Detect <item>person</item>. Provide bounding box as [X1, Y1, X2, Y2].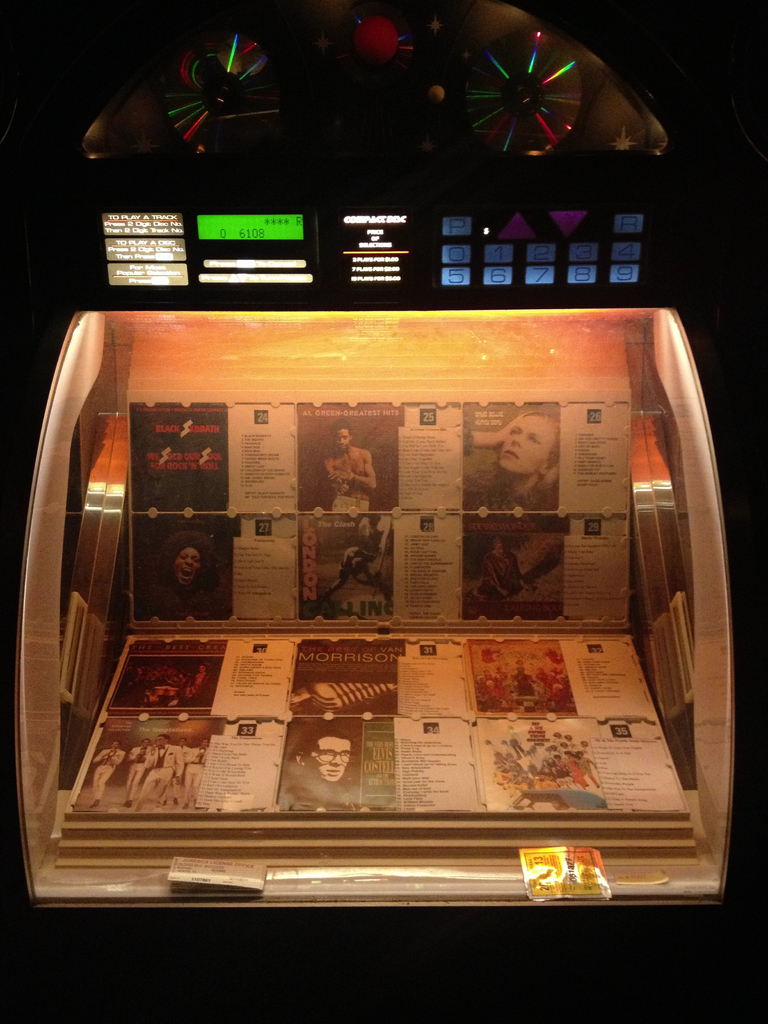
[279, 723, 356, 812].
